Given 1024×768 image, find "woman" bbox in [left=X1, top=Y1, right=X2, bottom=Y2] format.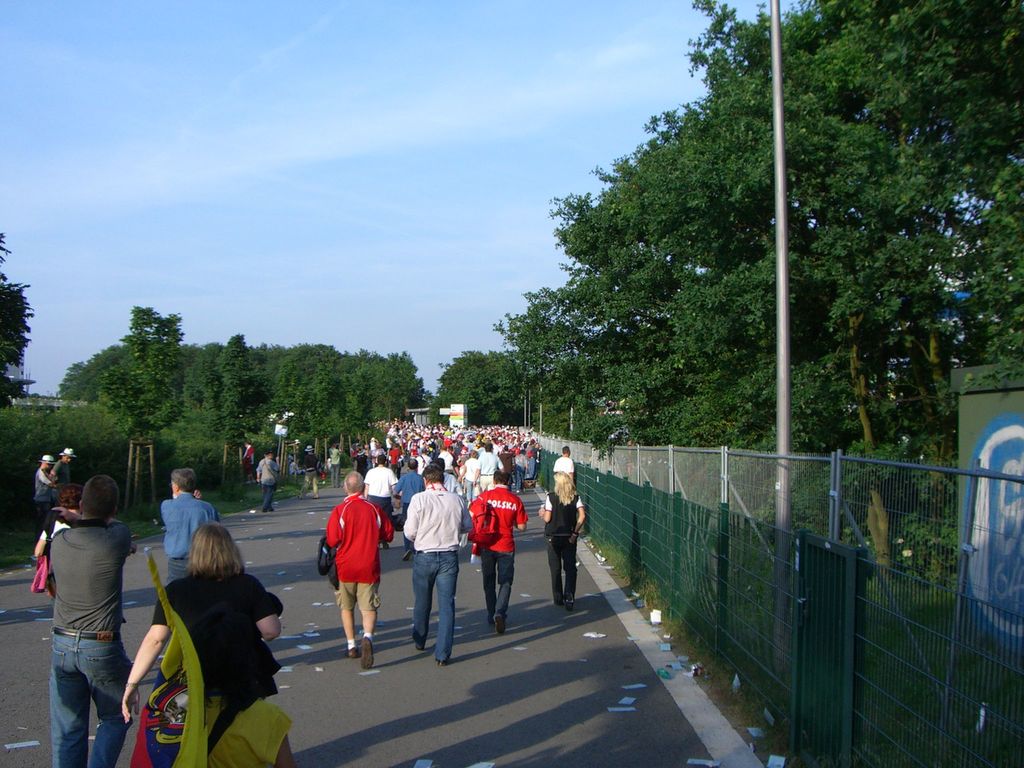
[left=535, top=468, right=586, bottom=611].
